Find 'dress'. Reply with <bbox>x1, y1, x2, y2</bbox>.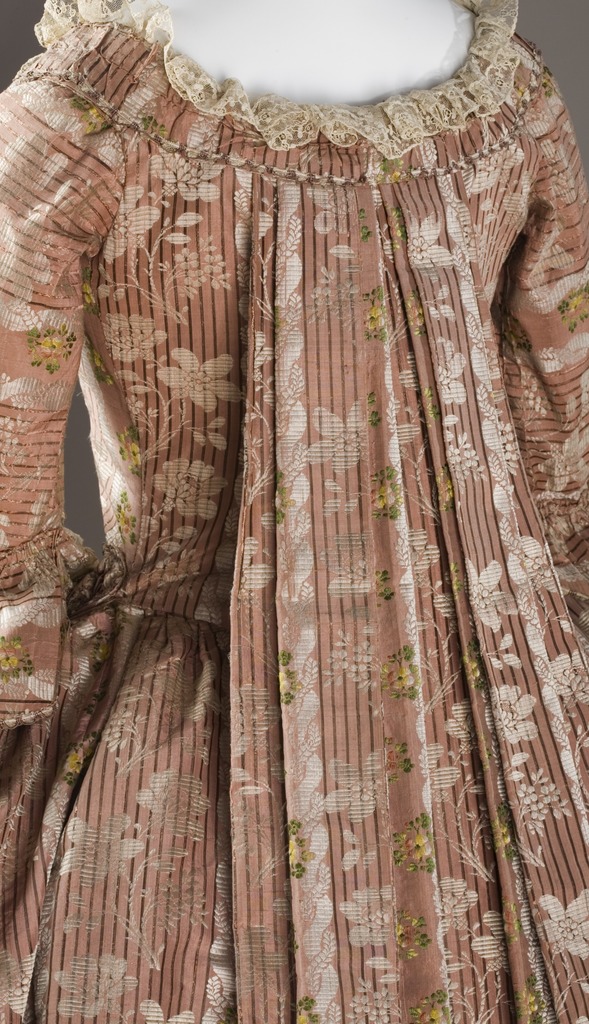
<bbox>22, 0, 569, 1023</bbox>.
